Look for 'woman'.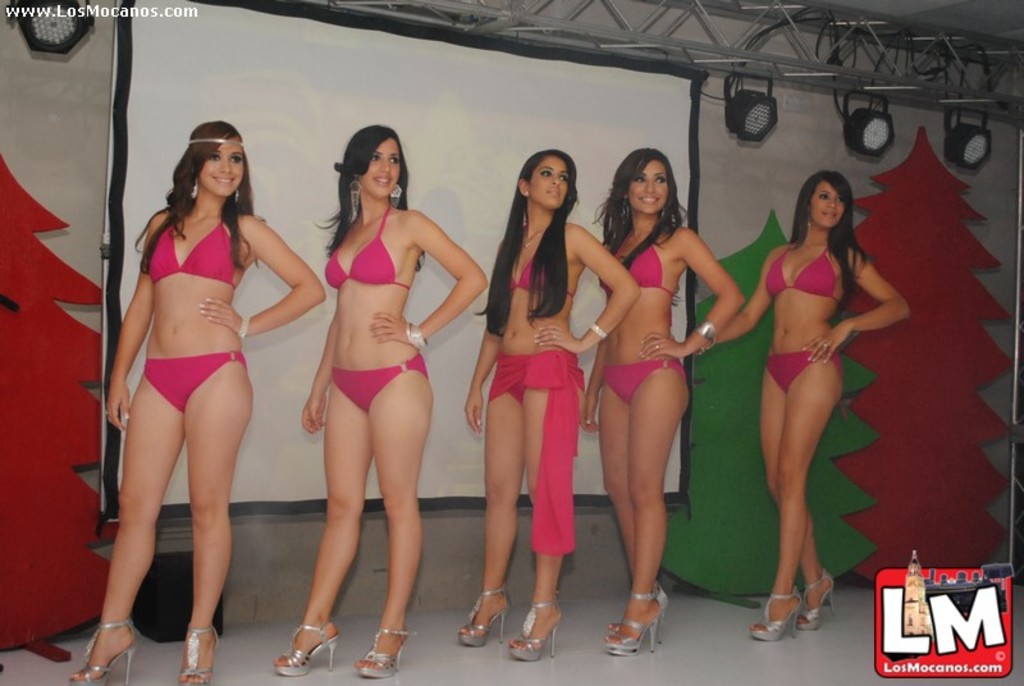
Found: 577, 132, 728, 648.
